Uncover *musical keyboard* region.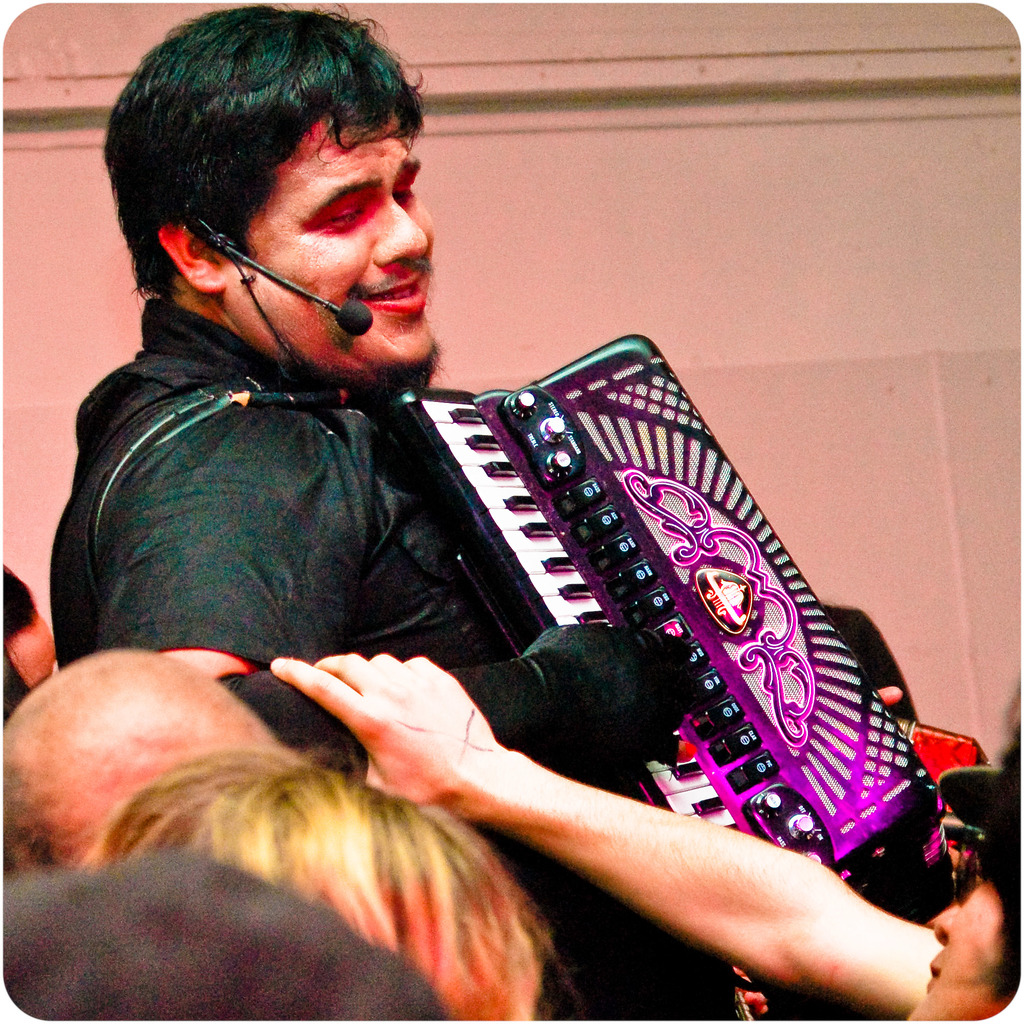
Uncovered: locate(401, 377, 844, 881).
